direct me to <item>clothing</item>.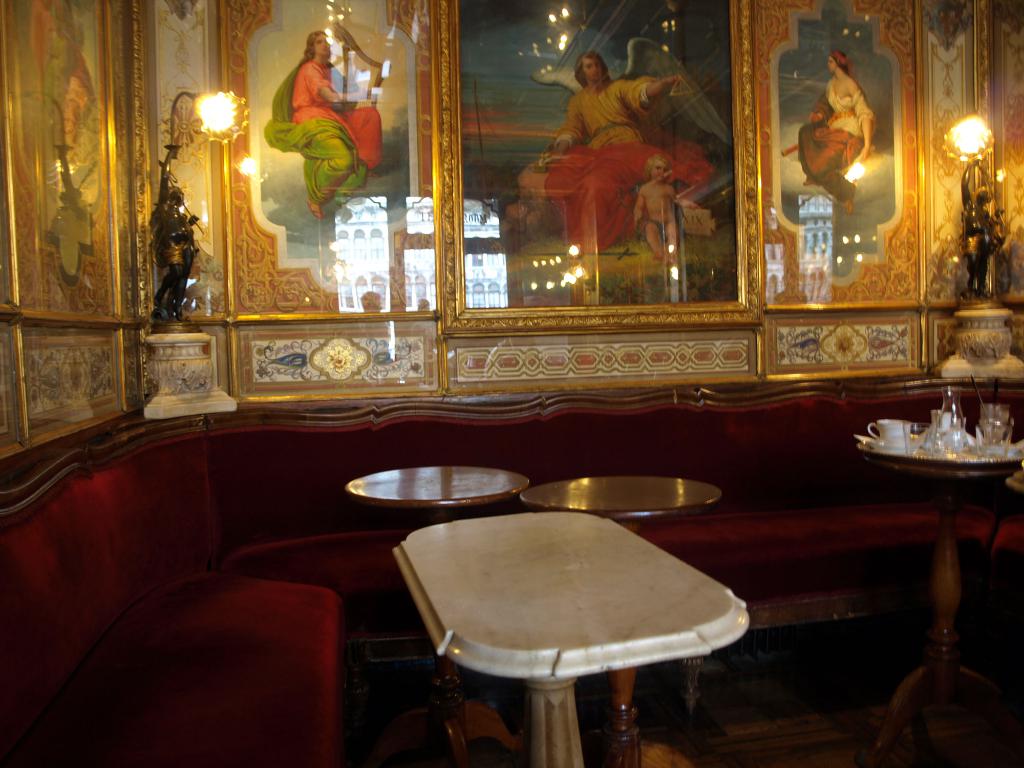
Direction: (left=962, top=228, right=991, bottom=257).
